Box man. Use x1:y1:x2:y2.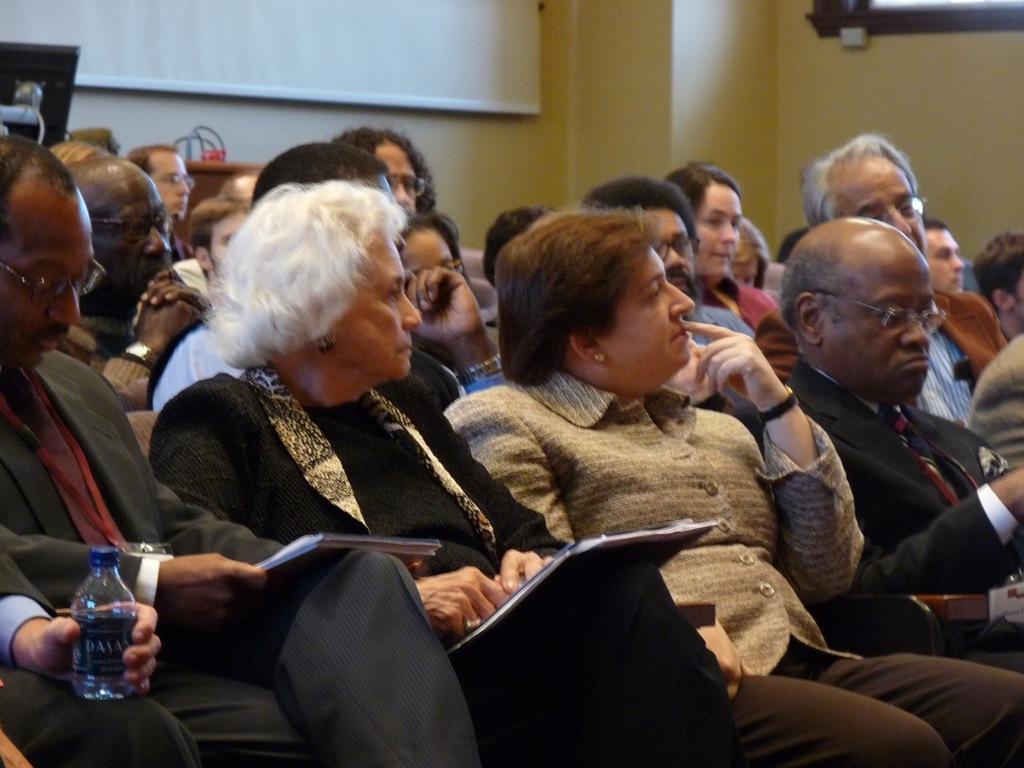
146:140:502:424.
